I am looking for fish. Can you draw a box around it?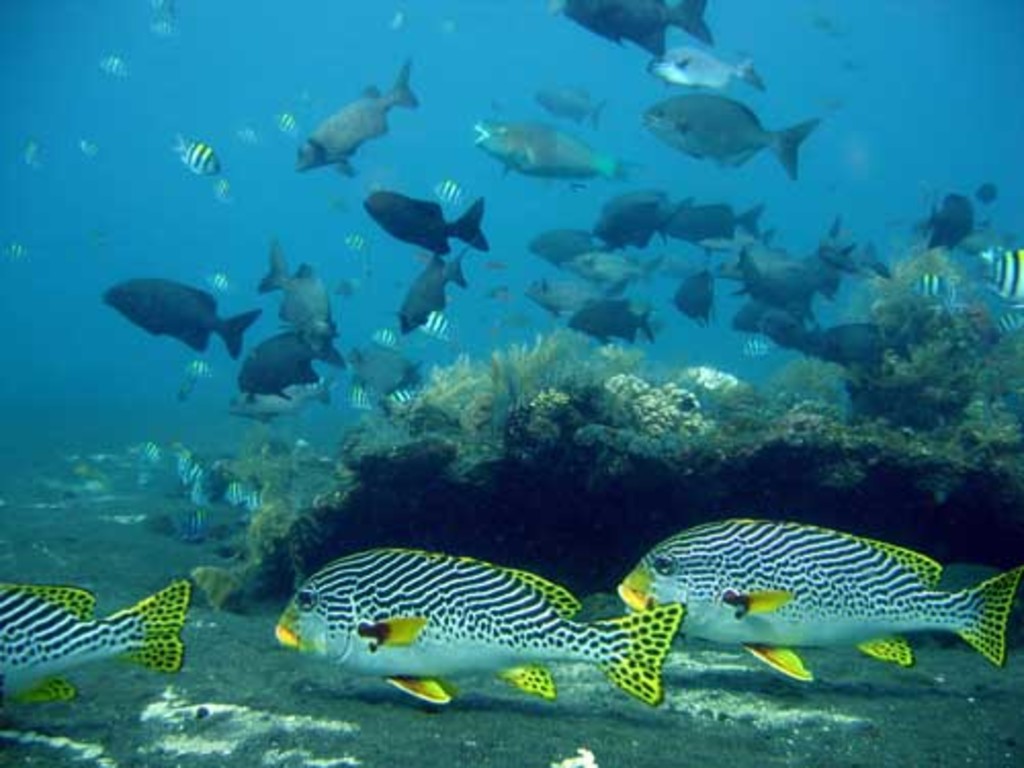
Sure, the bounding box is crop(469, 117, 641, 184).
